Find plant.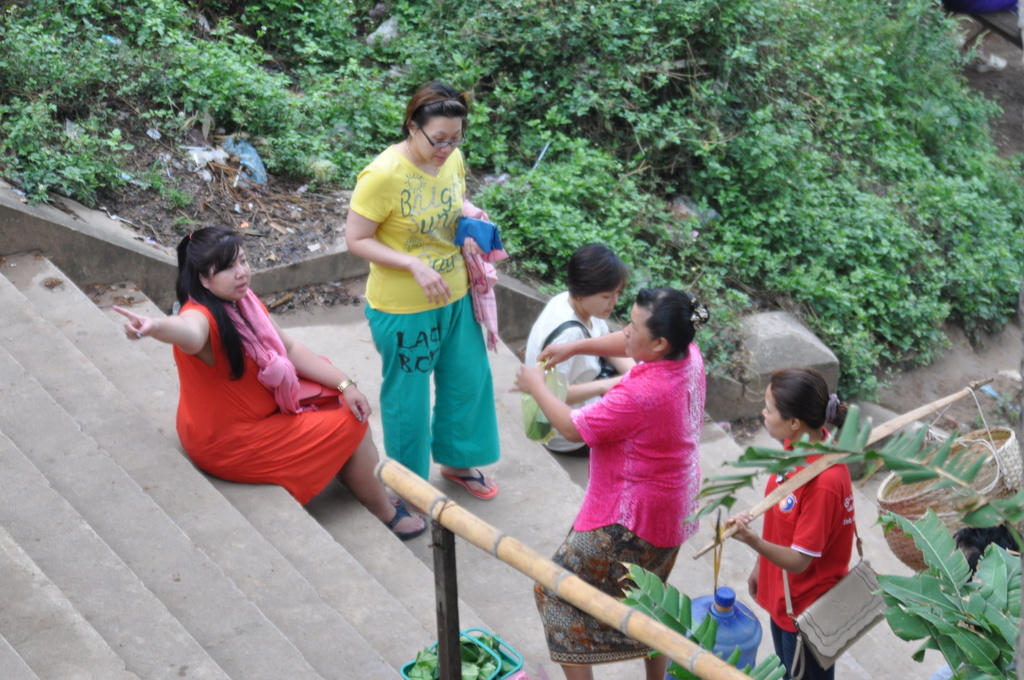
pyautogui.locateOnScreen(678, 407, 1022, 547).
